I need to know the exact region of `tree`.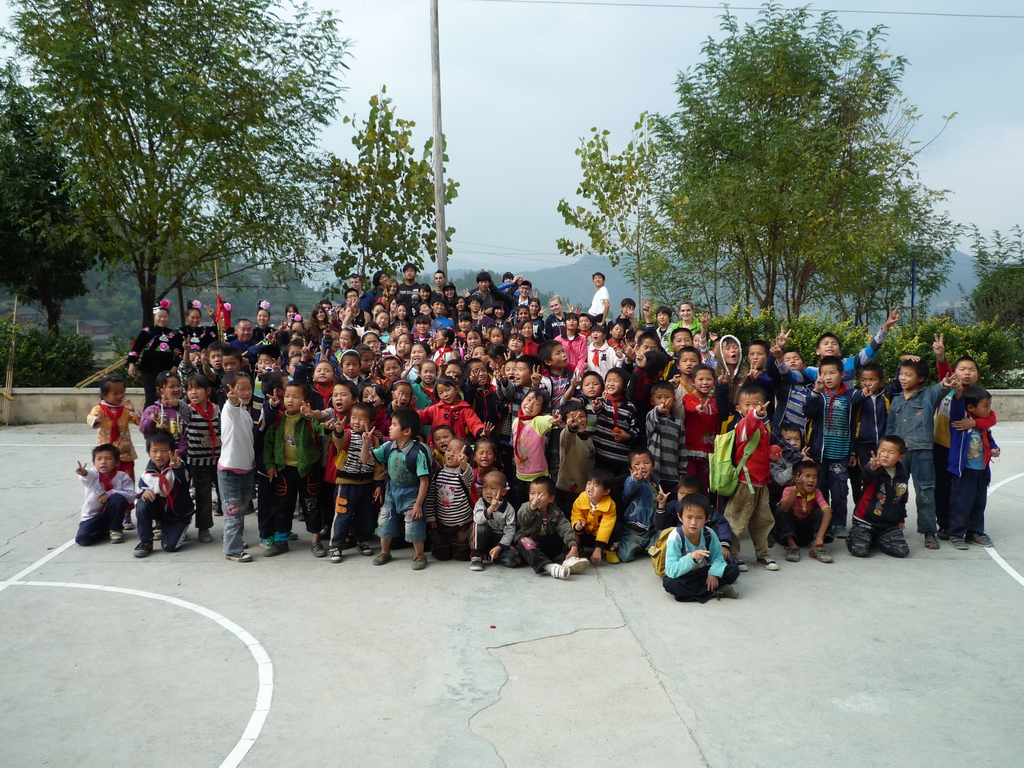
Region: rect(0, 0, 348, 382).
